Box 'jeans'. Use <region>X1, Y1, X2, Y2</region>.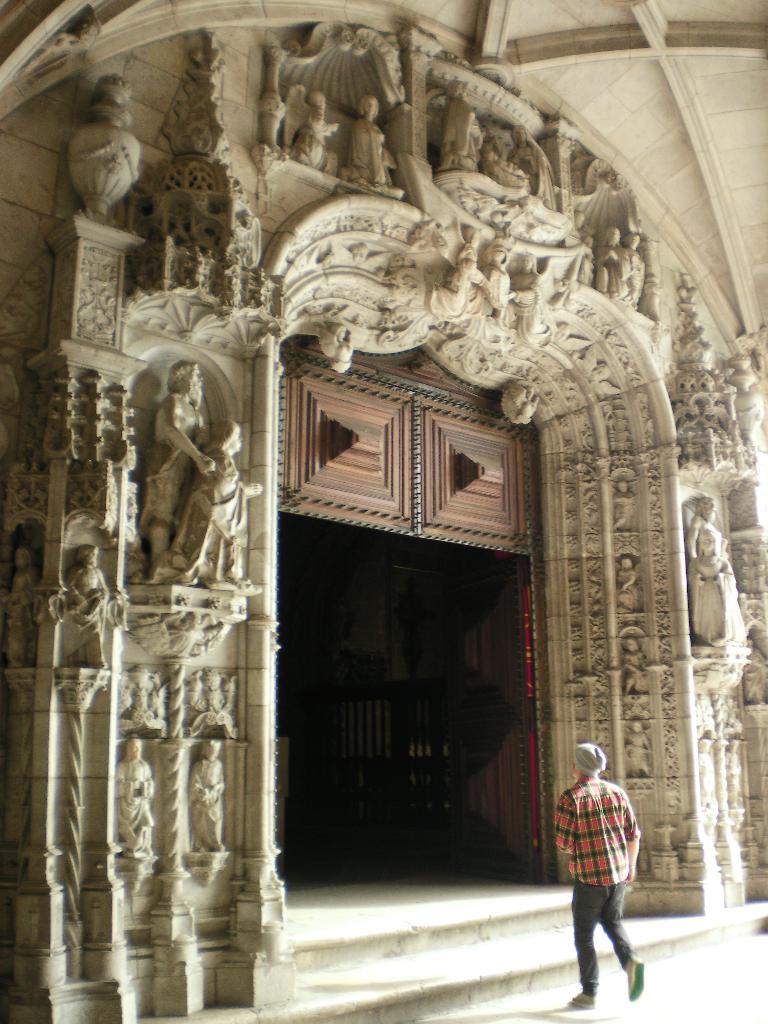
<region>577, 878, 651, 993</region>.
